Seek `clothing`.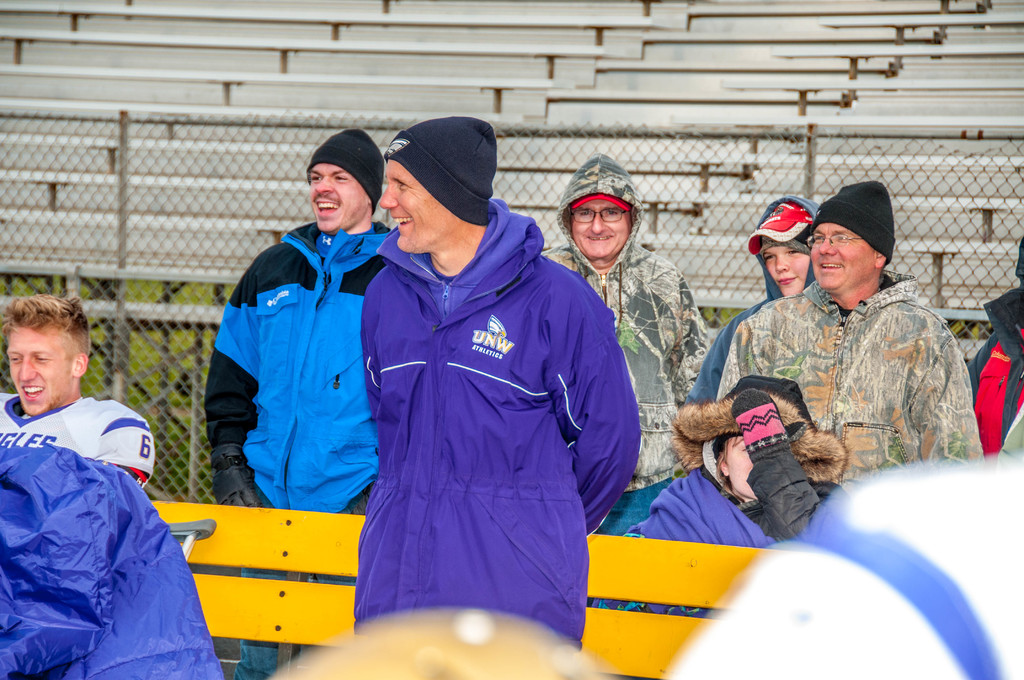
(0, 393, 155, 490).
